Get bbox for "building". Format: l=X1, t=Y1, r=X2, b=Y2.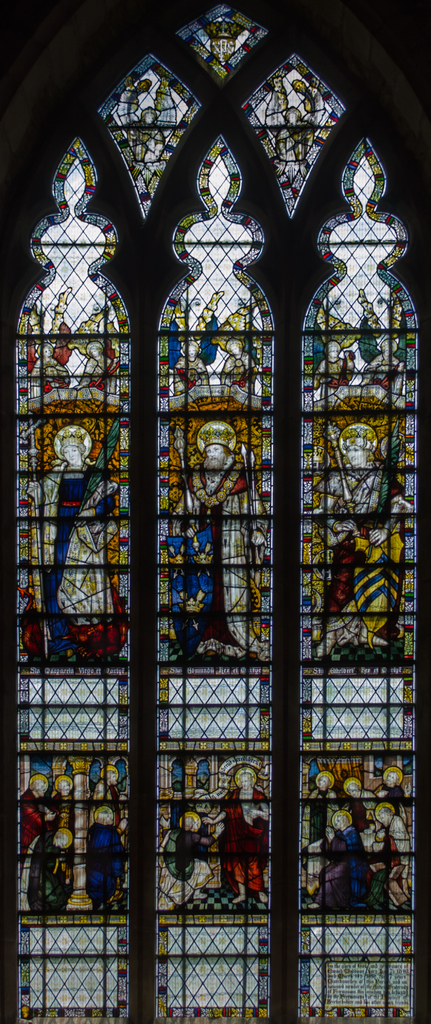
l=0, t=0, r=430, b=1023.
